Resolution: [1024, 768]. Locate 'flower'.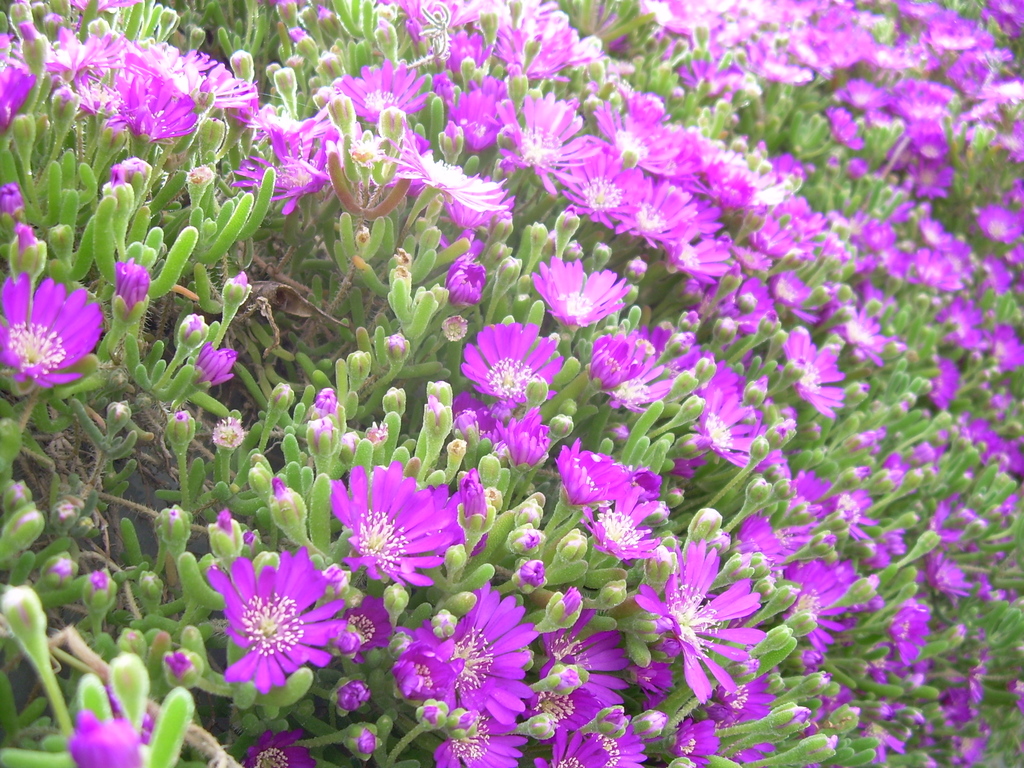
<bbox>241, 730, 320, 767</bbox>.
